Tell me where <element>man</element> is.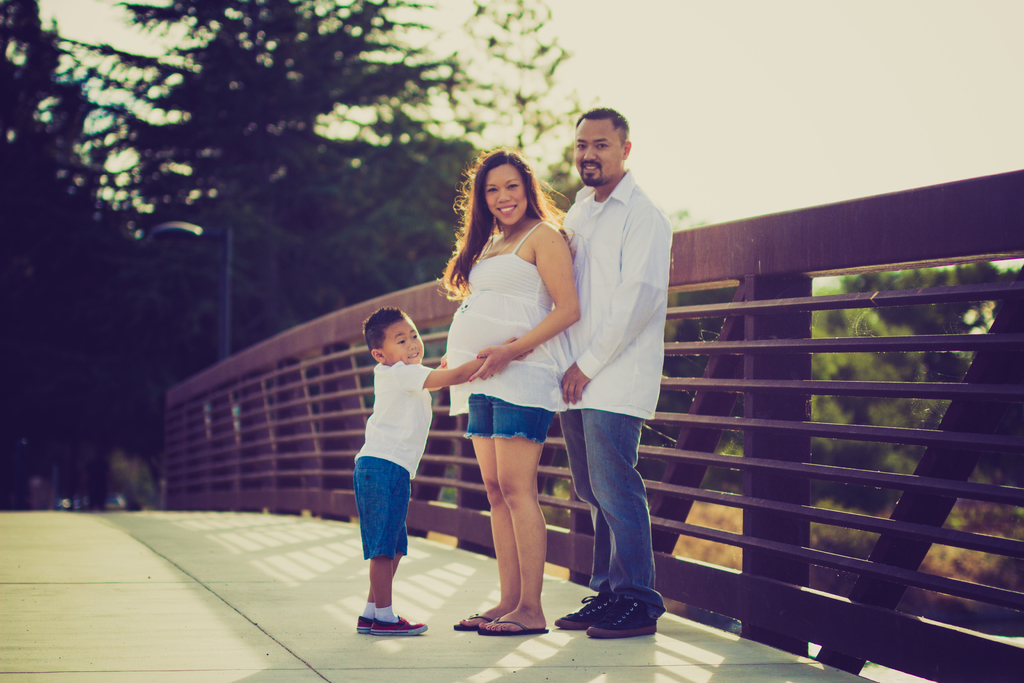
<element>man</element> is at x1=543, y1=108, x2=687, y2=623.
